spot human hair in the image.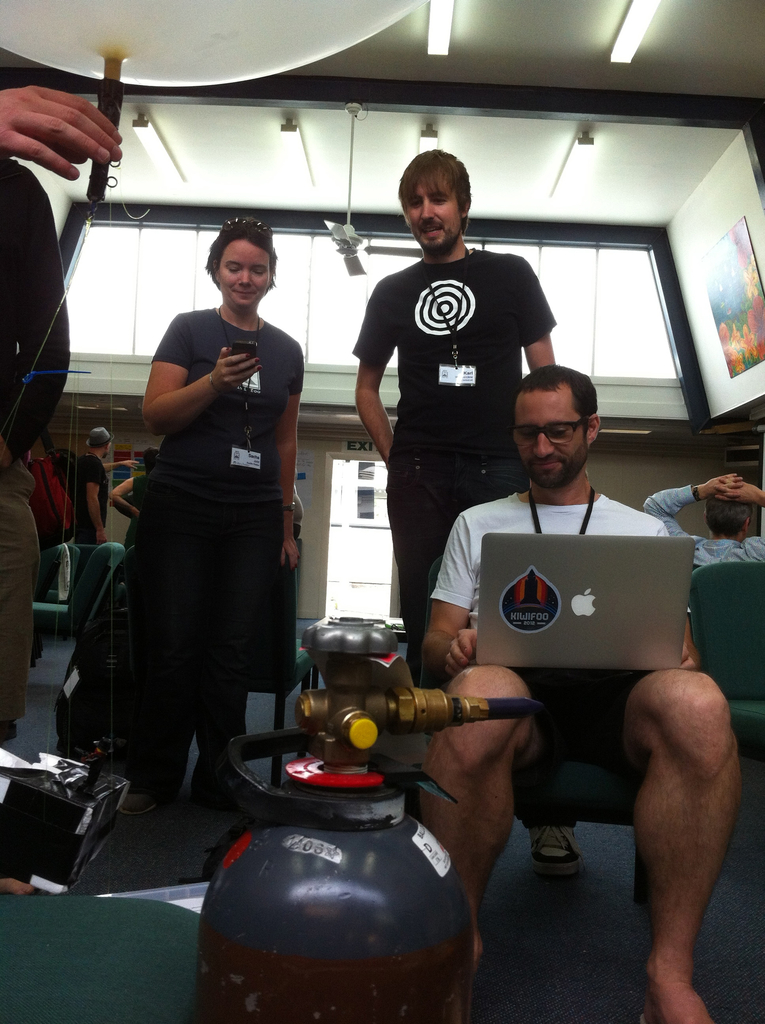
human hair found at locate(704, 497, 756, 543).
